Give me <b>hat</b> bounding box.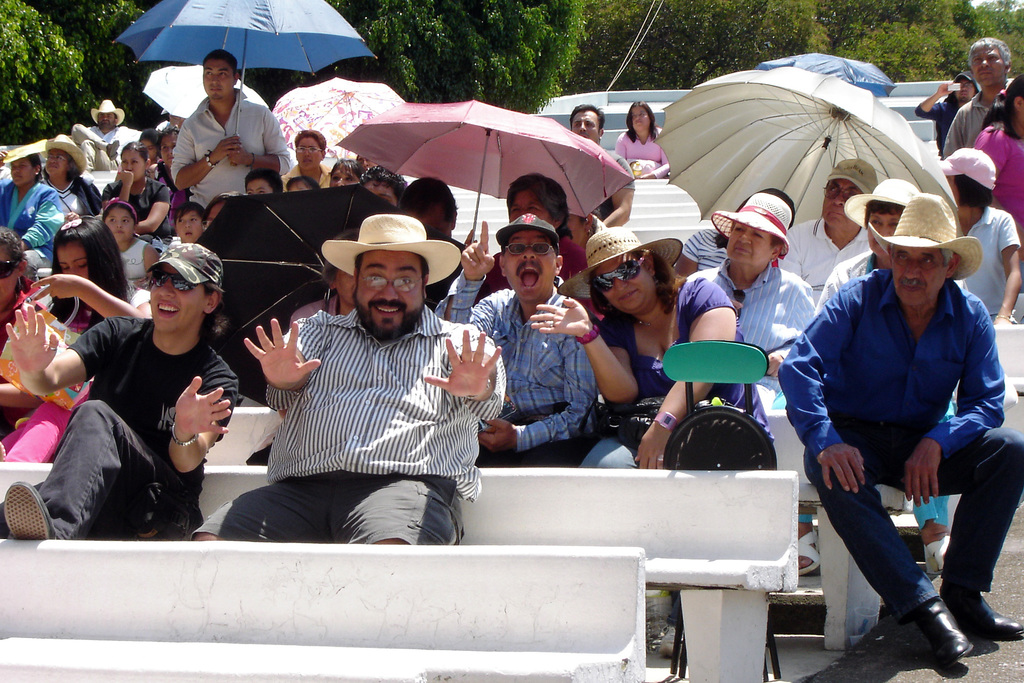
89/99/129/128.
